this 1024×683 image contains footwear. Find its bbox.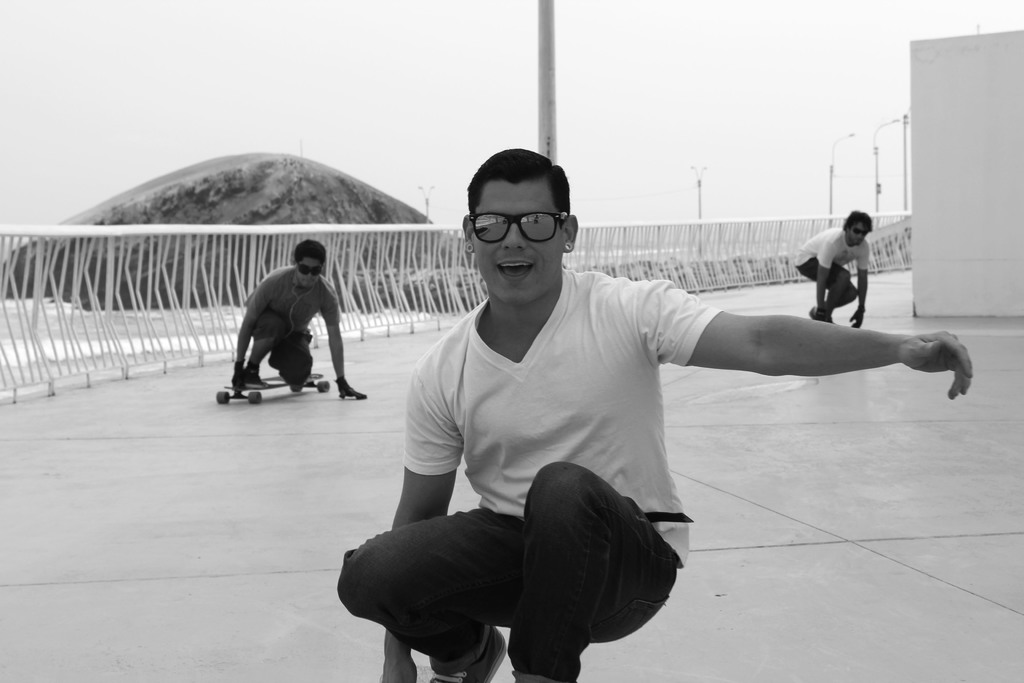
<region>244, 368, 268, 393</region>.
